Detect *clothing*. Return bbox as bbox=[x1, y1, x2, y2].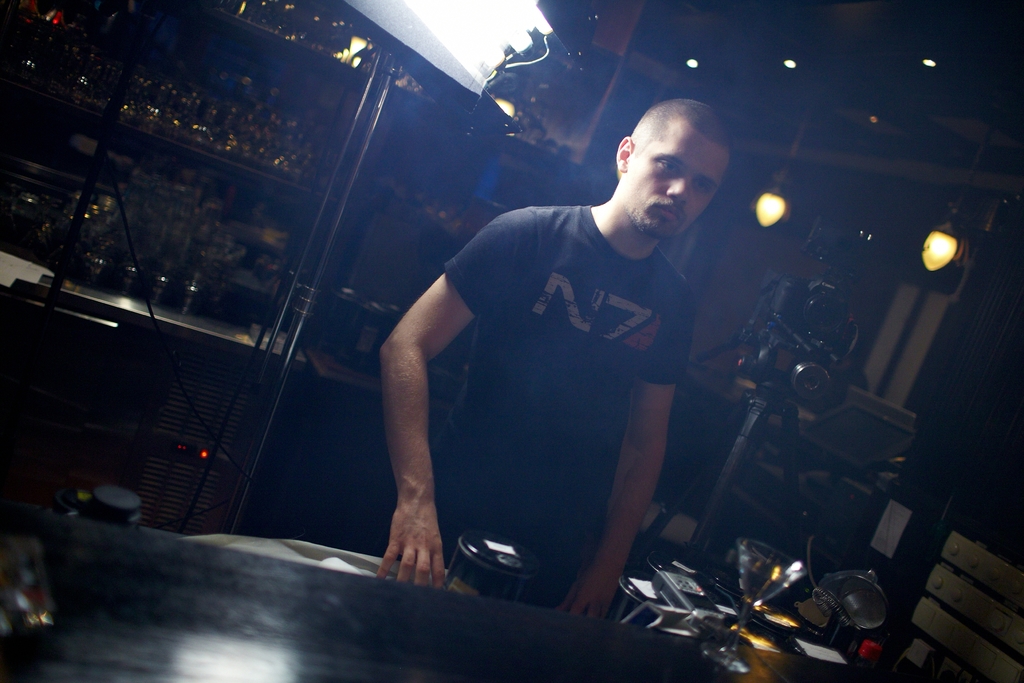
bbox=[776, 273, 828, 395].
